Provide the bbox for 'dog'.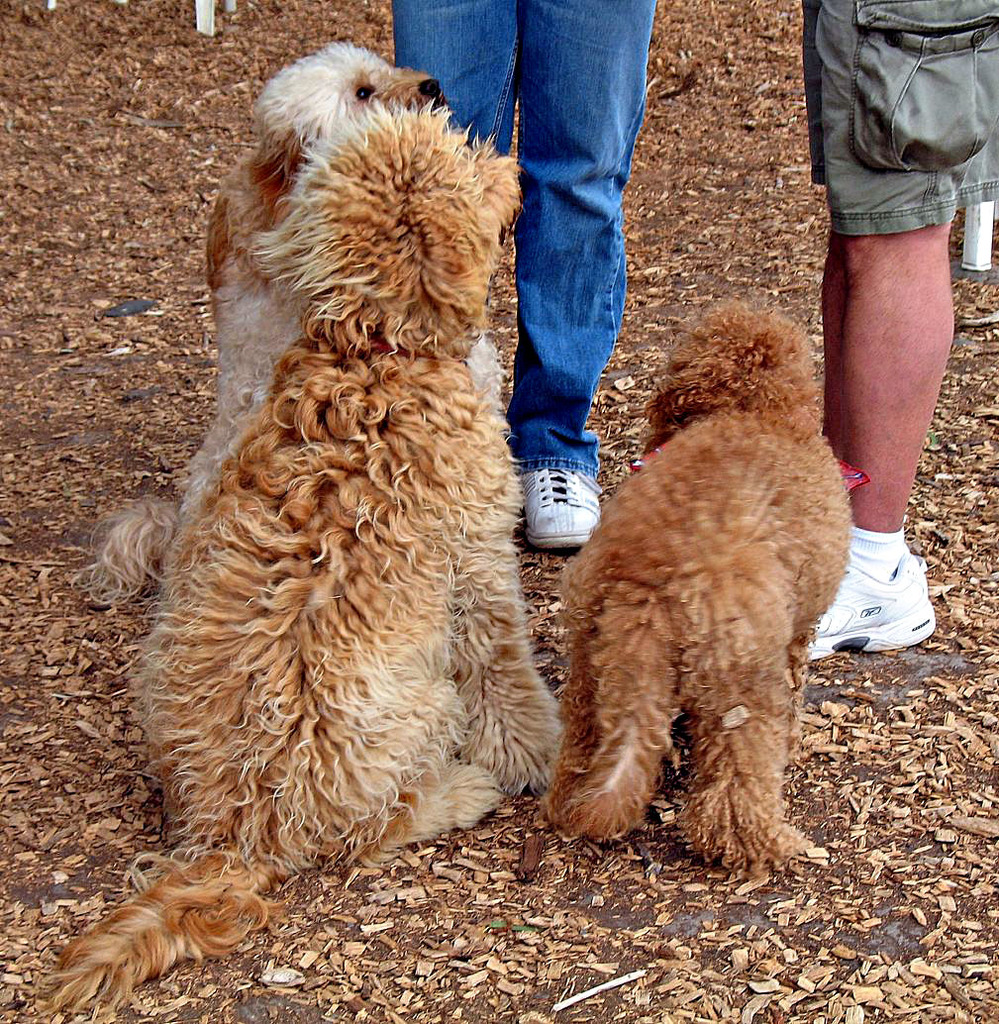
(left=547, top=306, right=845, bottom=874).
